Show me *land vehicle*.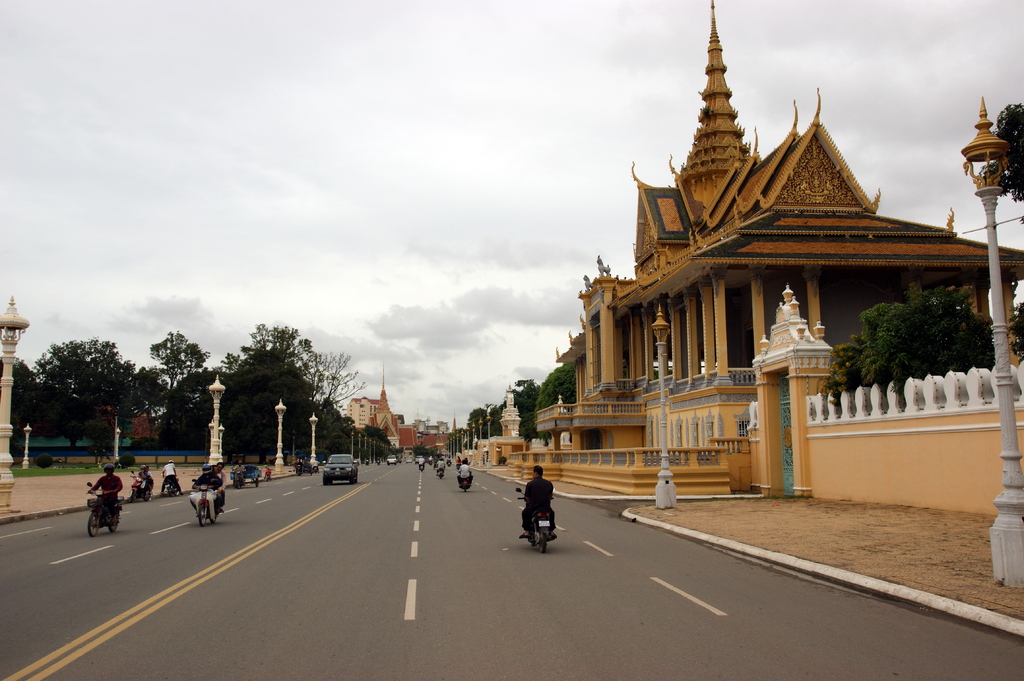
*land vehicle* is here: {"x1": 234, "y1": 463, "x2": 259, "y2": 483}.
